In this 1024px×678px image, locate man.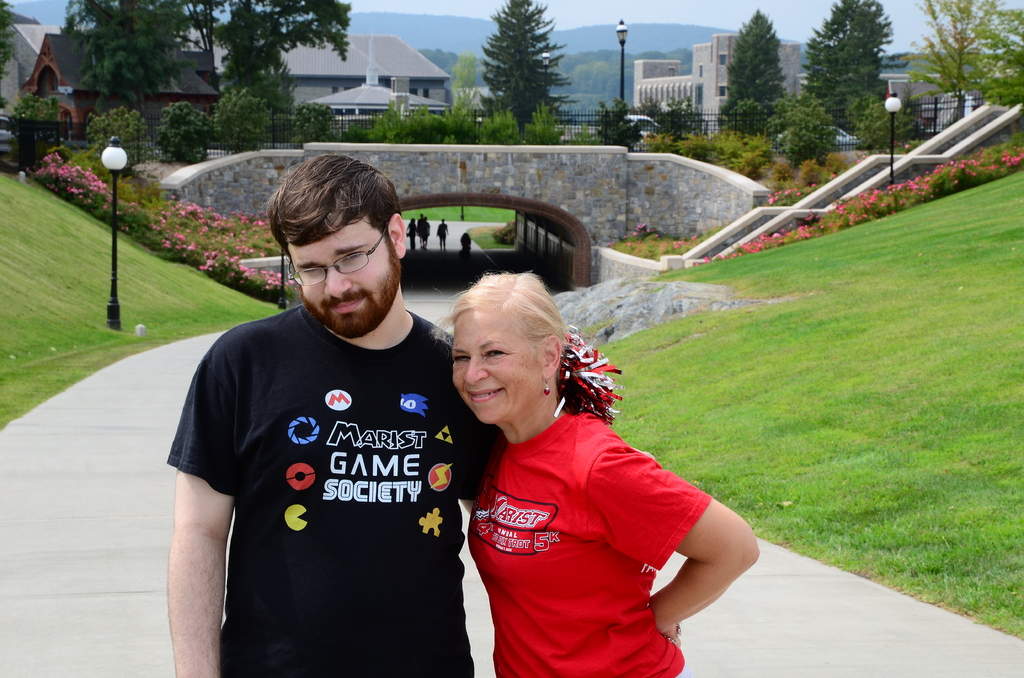
Bounding box: detection(417, 213, 424, 249).
